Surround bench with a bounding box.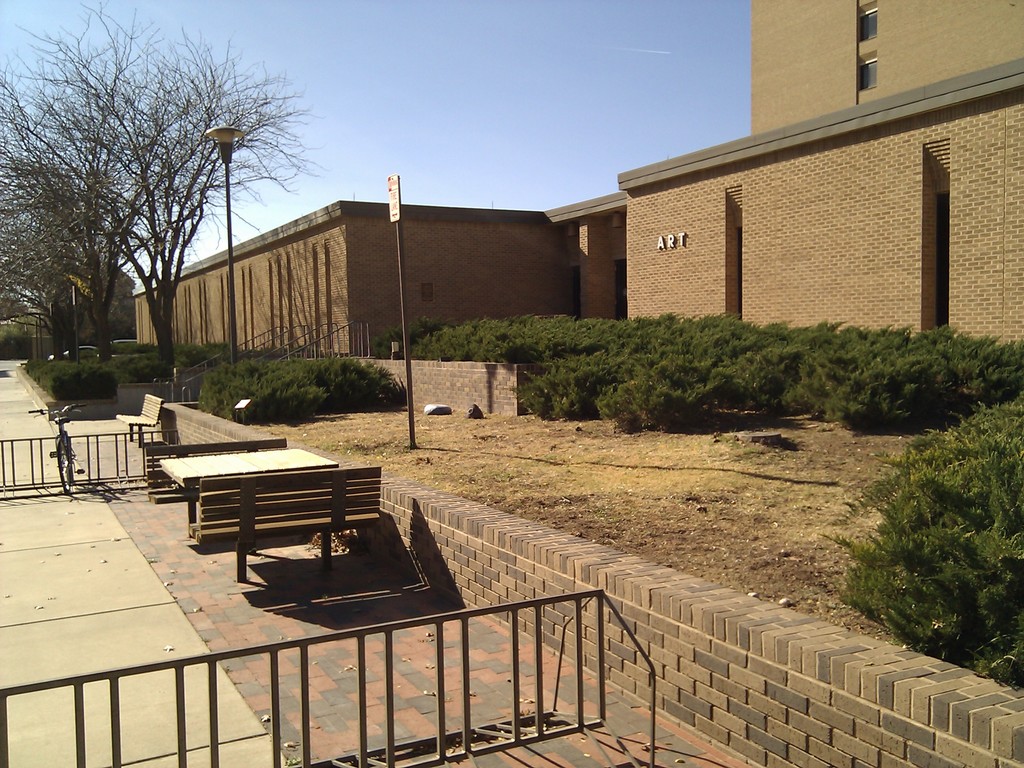
bbox=(144, 438, 287, 505).
